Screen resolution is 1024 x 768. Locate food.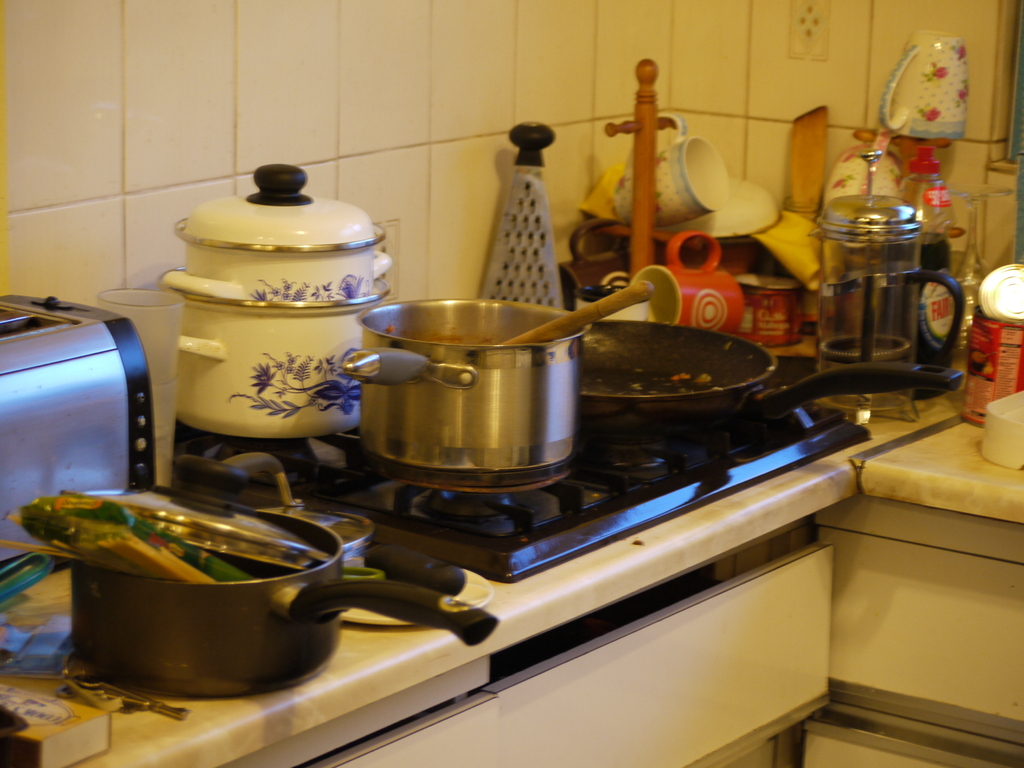
(672, 368, 692, 383).
